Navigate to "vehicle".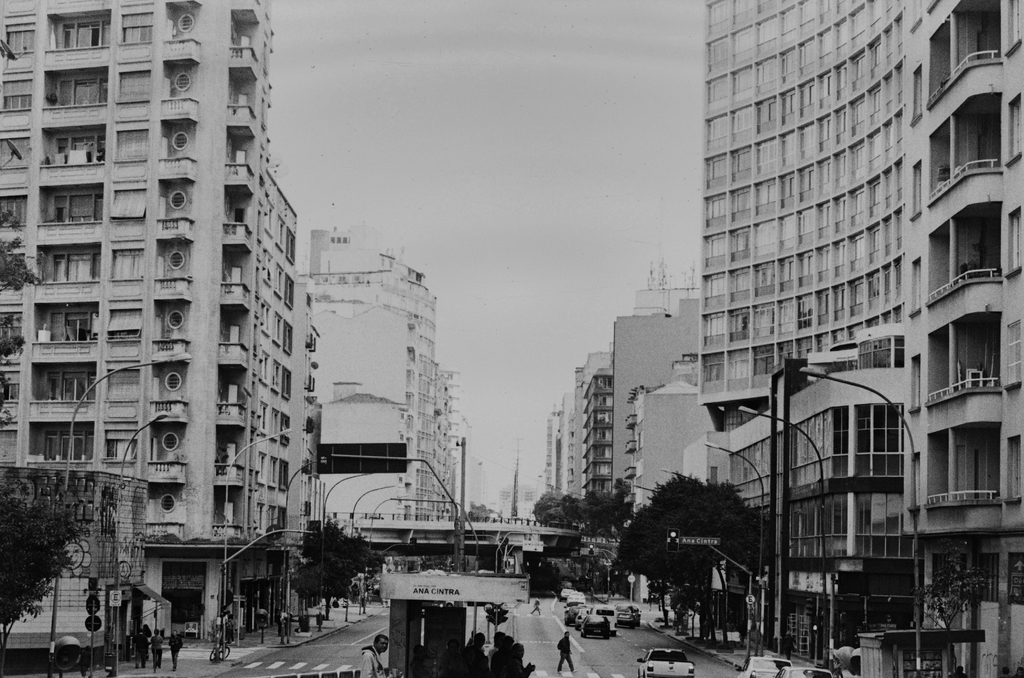
Navigation target: x1=774, y1=664, x2=831, y2=677.
